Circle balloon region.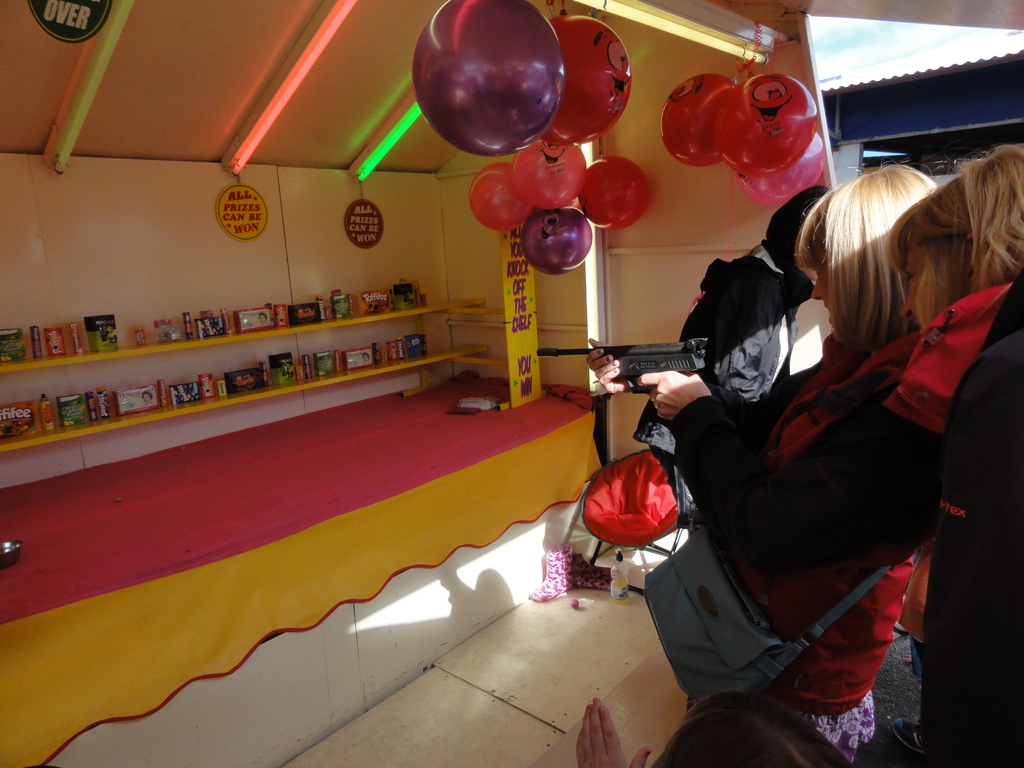
Region: 660 70 740 164.
